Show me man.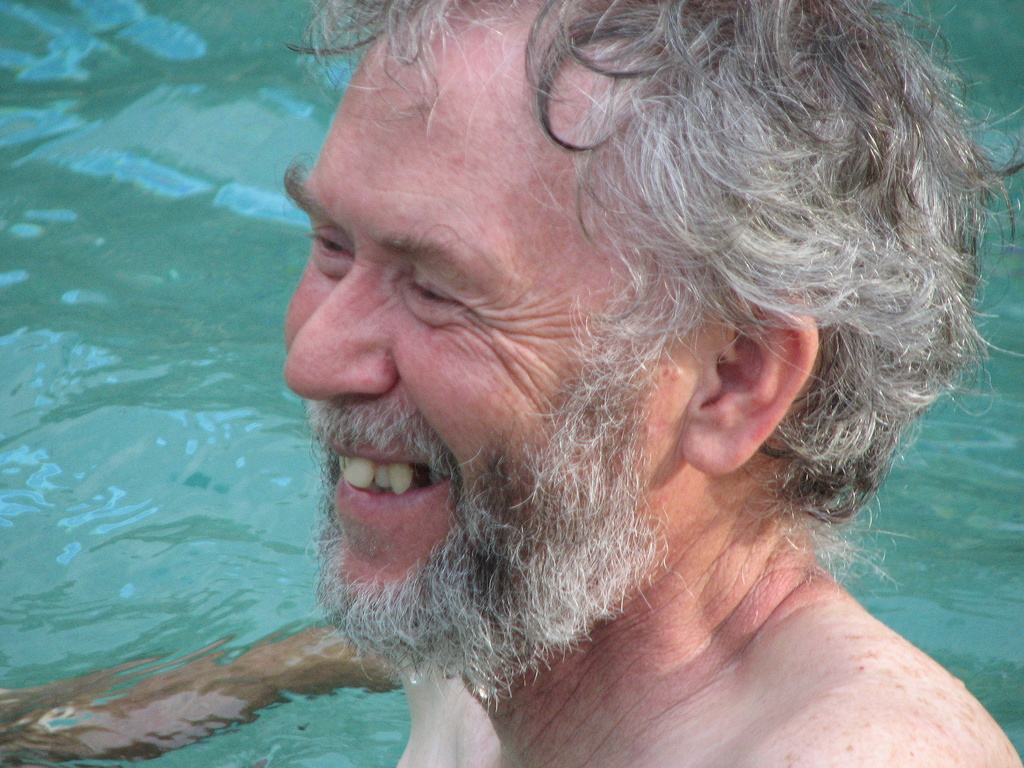
man is here: (200,26,1006,755).
